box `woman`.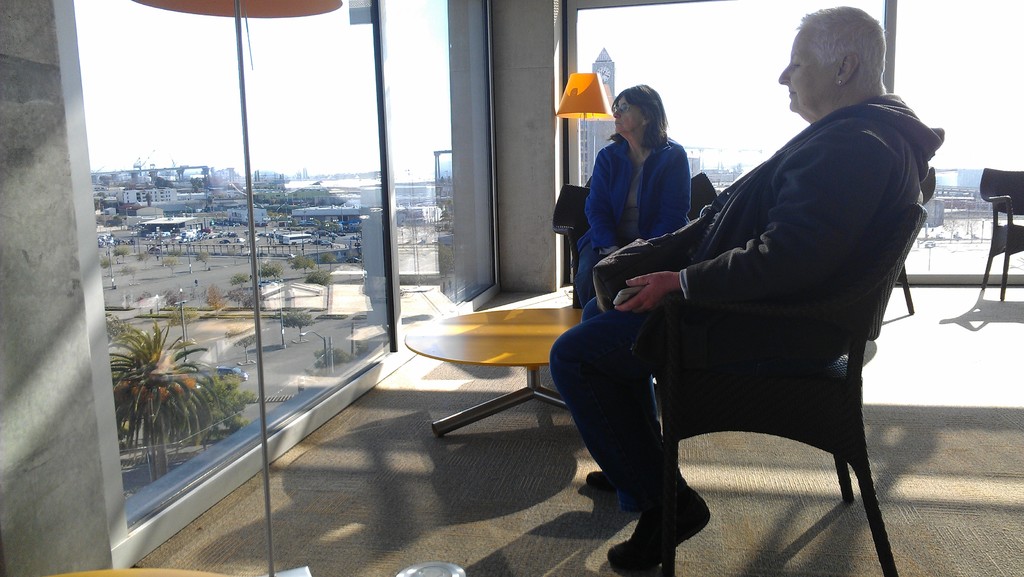
(577, 0, 902, 576).
